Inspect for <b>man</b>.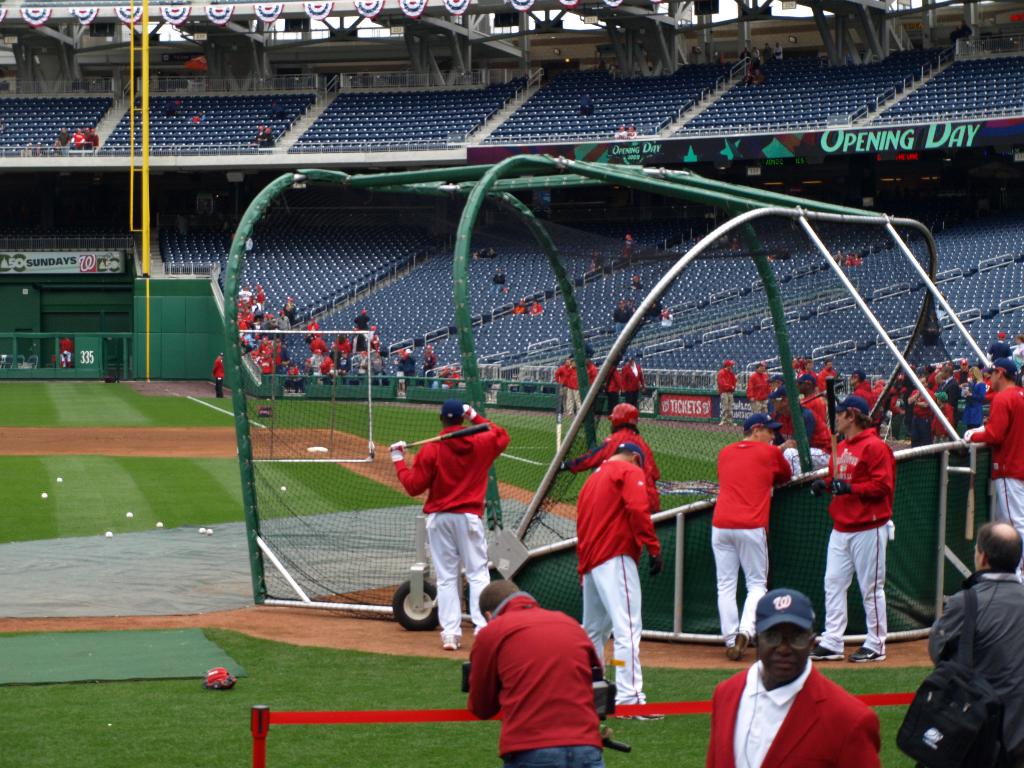
Inspection: [x1=446, y1=365, x2=458, y2=386].
